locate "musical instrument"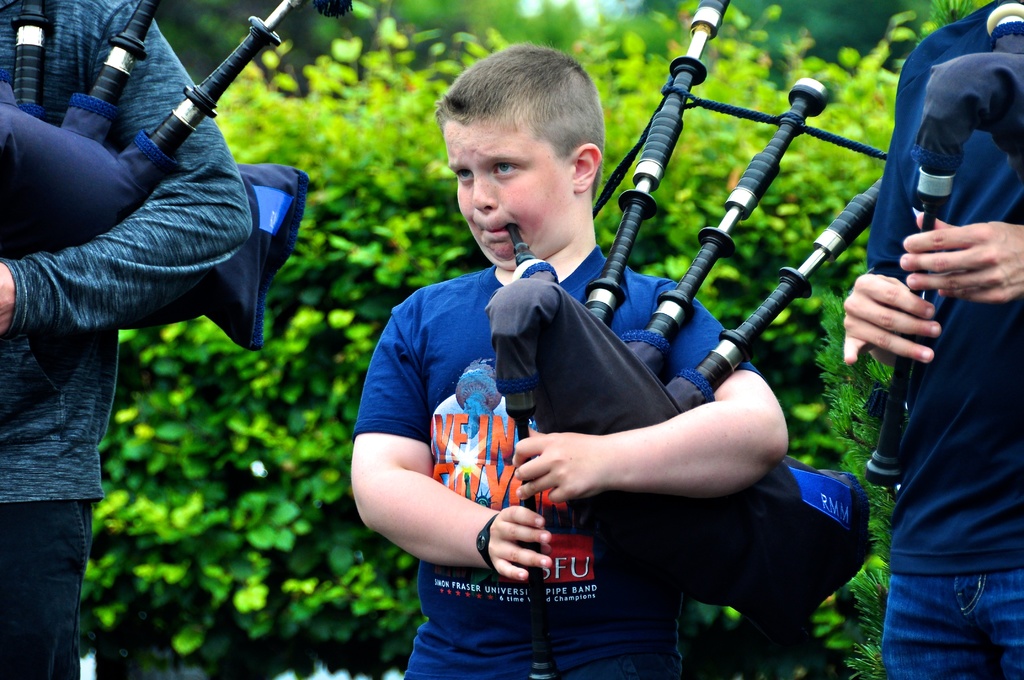
rect(483, 0, 889, 679)
